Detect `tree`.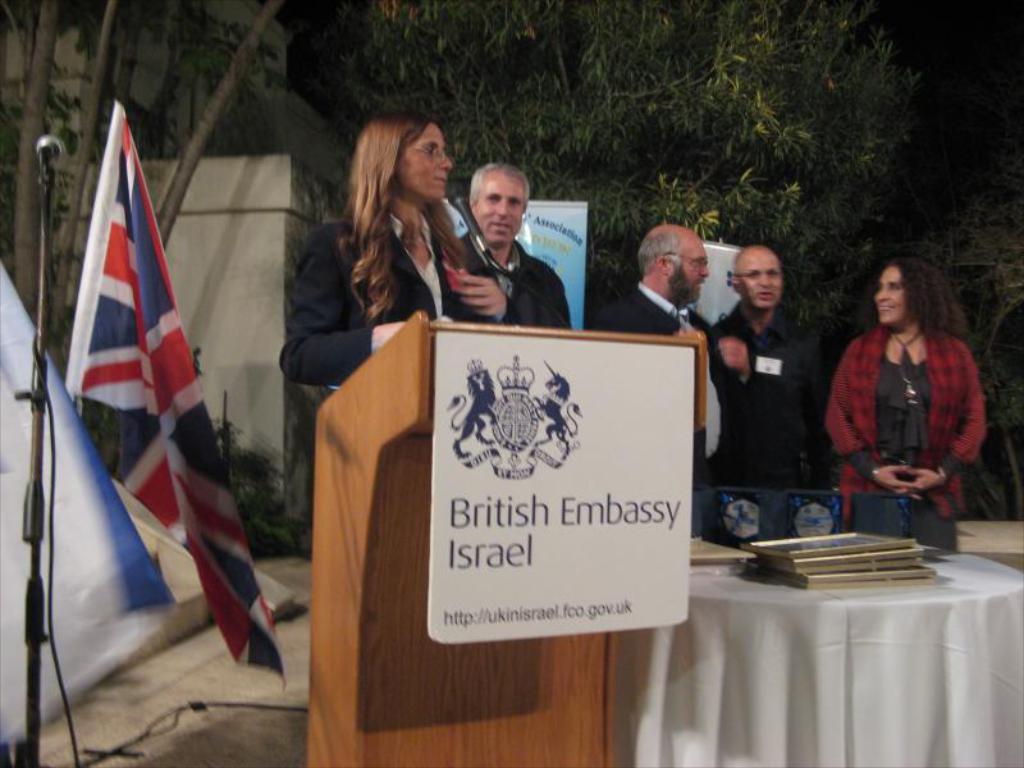
Detected at [310,3,927,298].
